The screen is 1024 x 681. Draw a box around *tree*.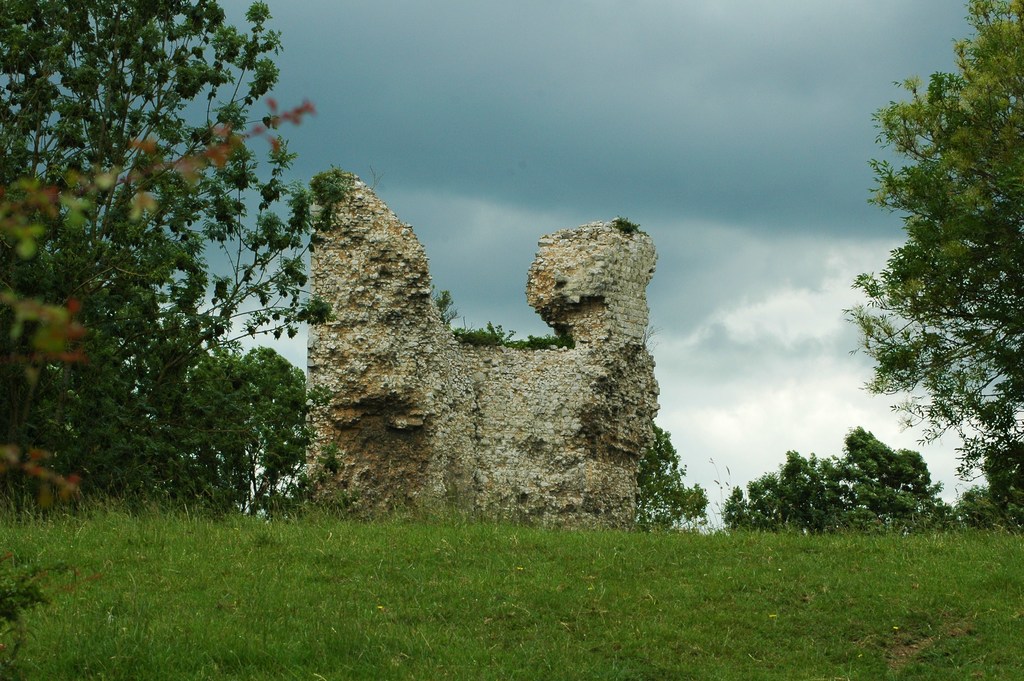
{"left": 839, "top": 0, "right": 1023, "bottom": 526}.
